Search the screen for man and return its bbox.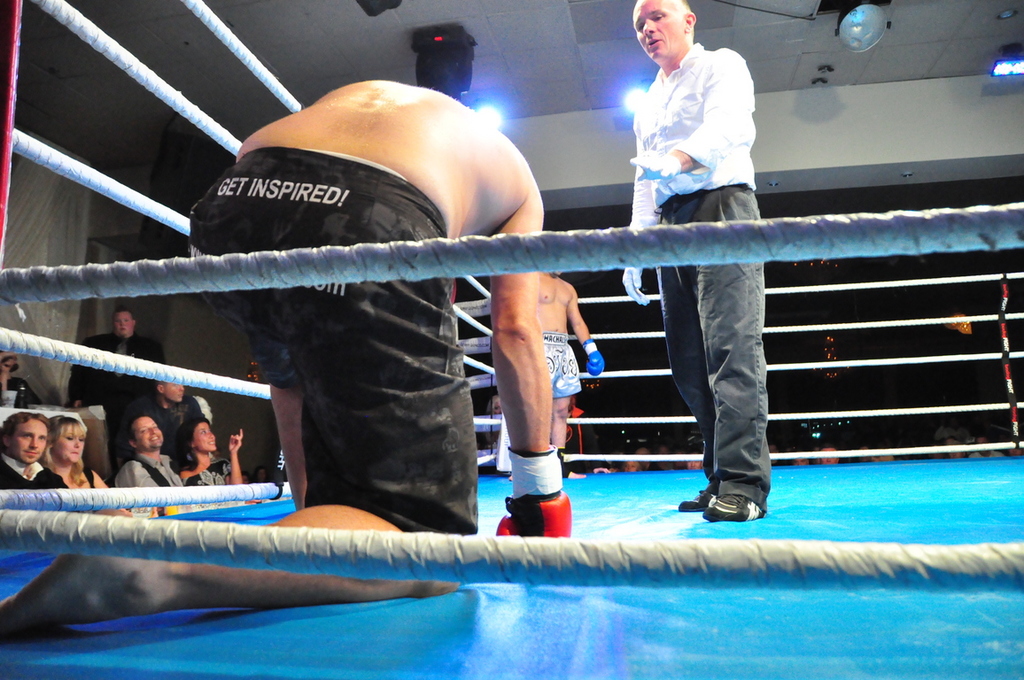
Found: [left=534, top=249, right=613, bottom=496].
